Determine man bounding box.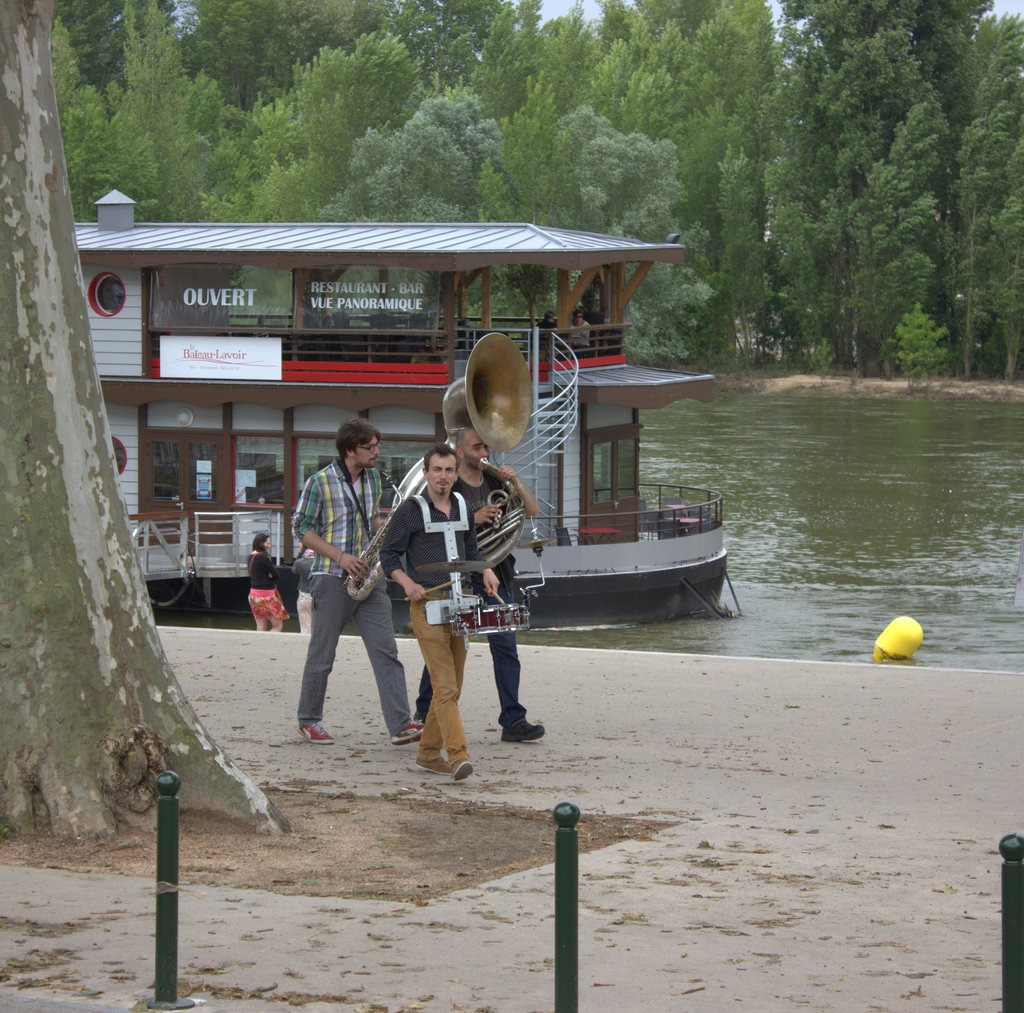
Determined: rect(380, 448, 499, 771).
